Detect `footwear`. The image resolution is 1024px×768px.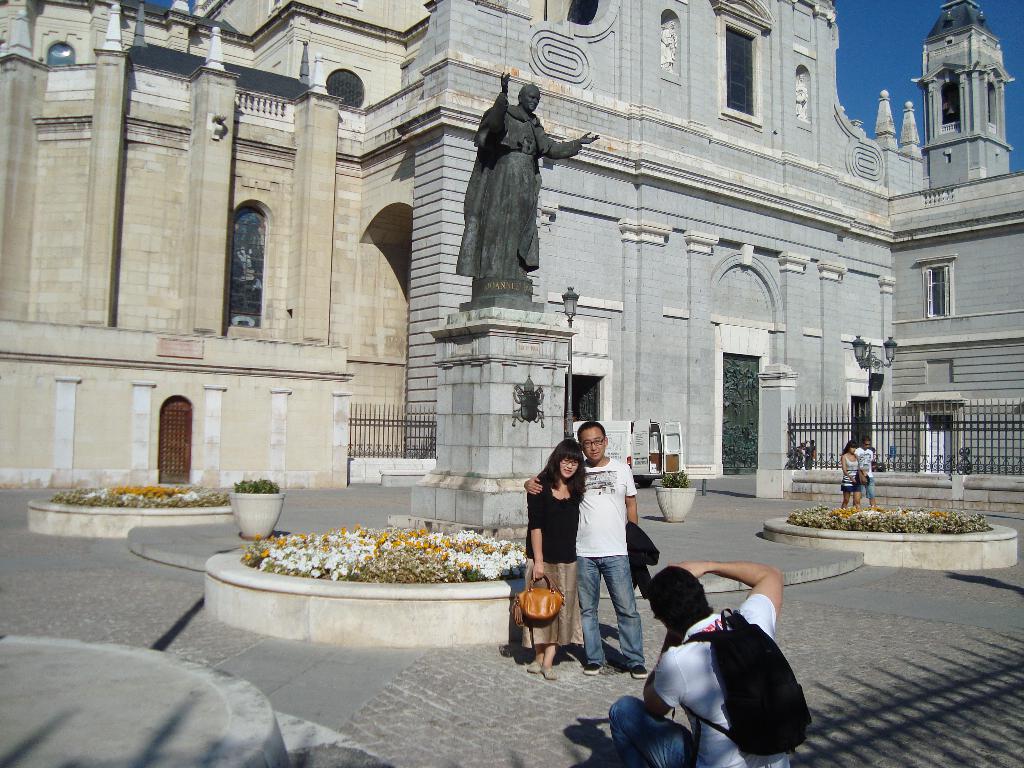
583:666:606:676.
